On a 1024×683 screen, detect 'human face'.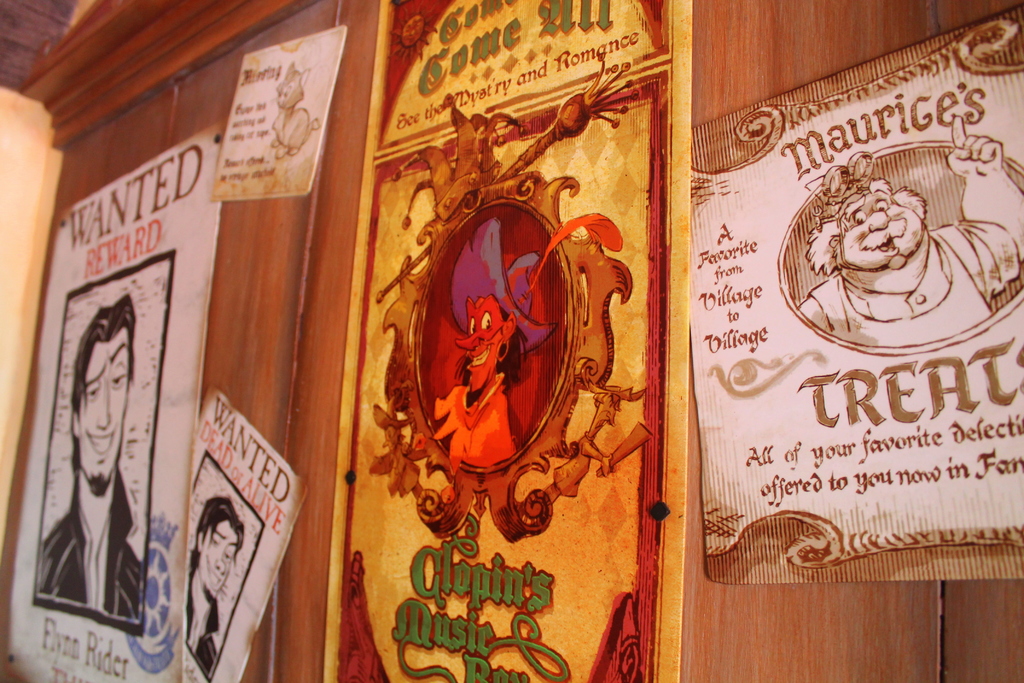
BBox(198, 520, 239, 598).
